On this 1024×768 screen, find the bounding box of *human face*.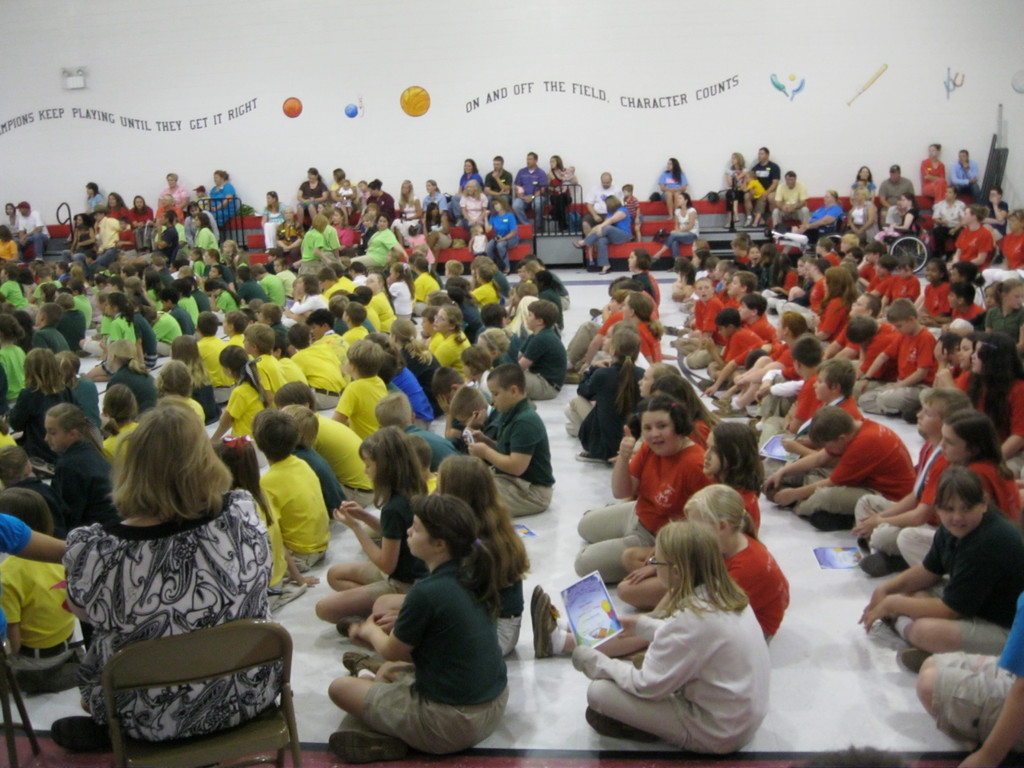
Bounding box: x1=716, y1=264, x2=725, y2=280.
